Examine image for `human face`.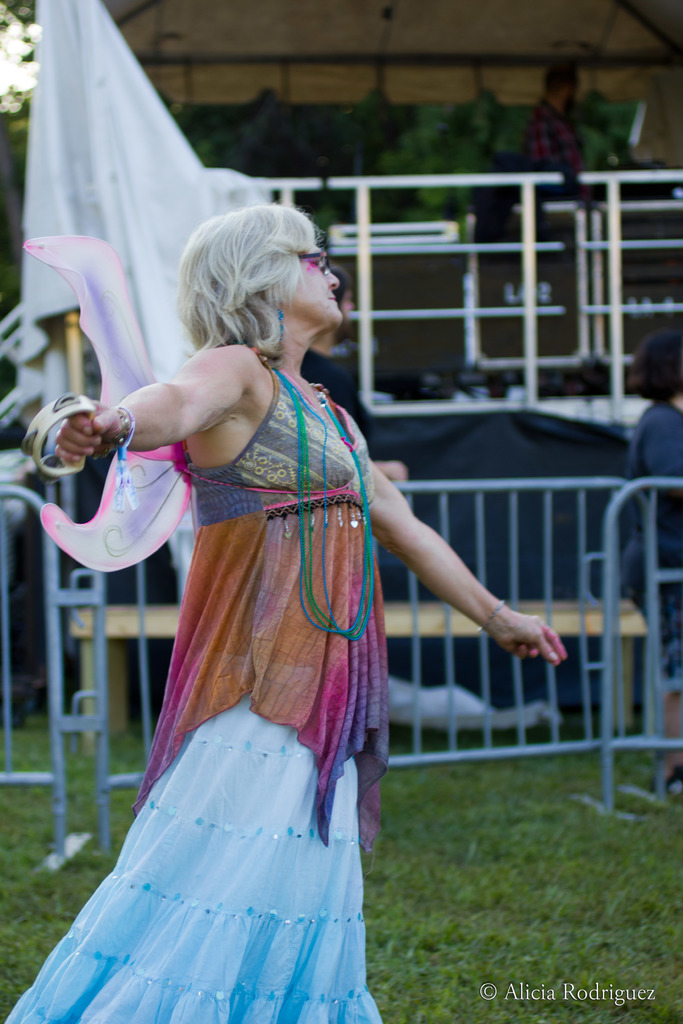
Examination result: bbox(281, 246, 342, 323).
